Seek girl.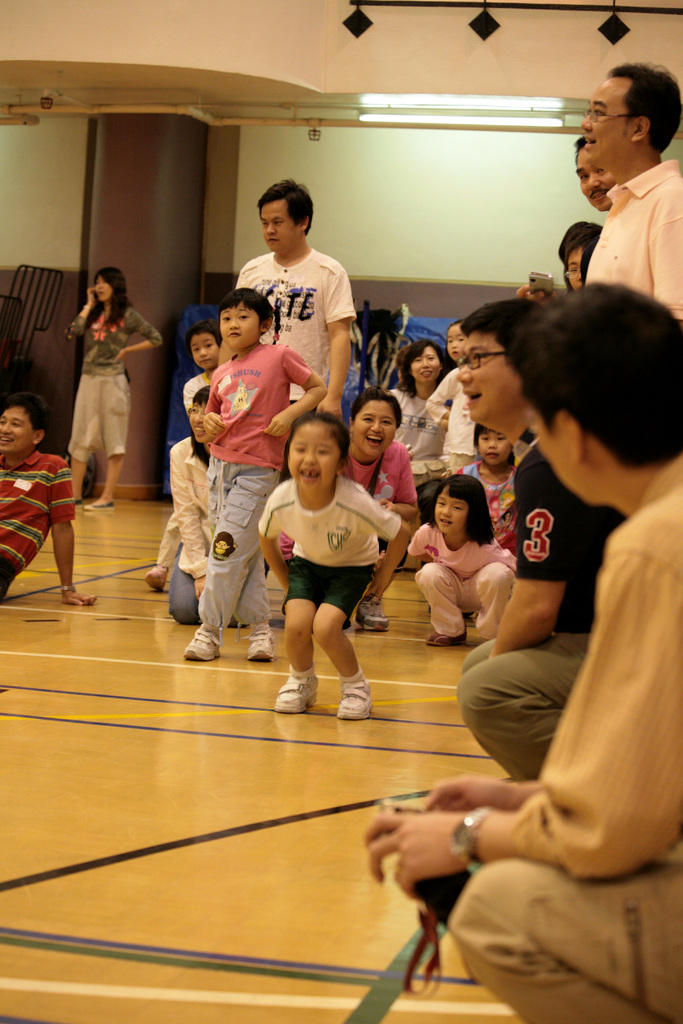
[407, 478, 520, 646].
